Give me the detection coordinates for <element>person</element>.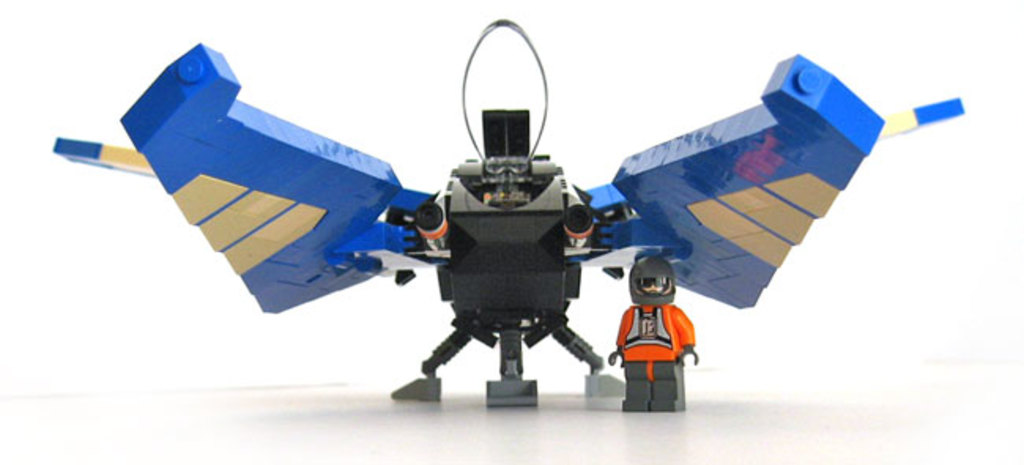
<region>608, 259, 699, 410</region>.
